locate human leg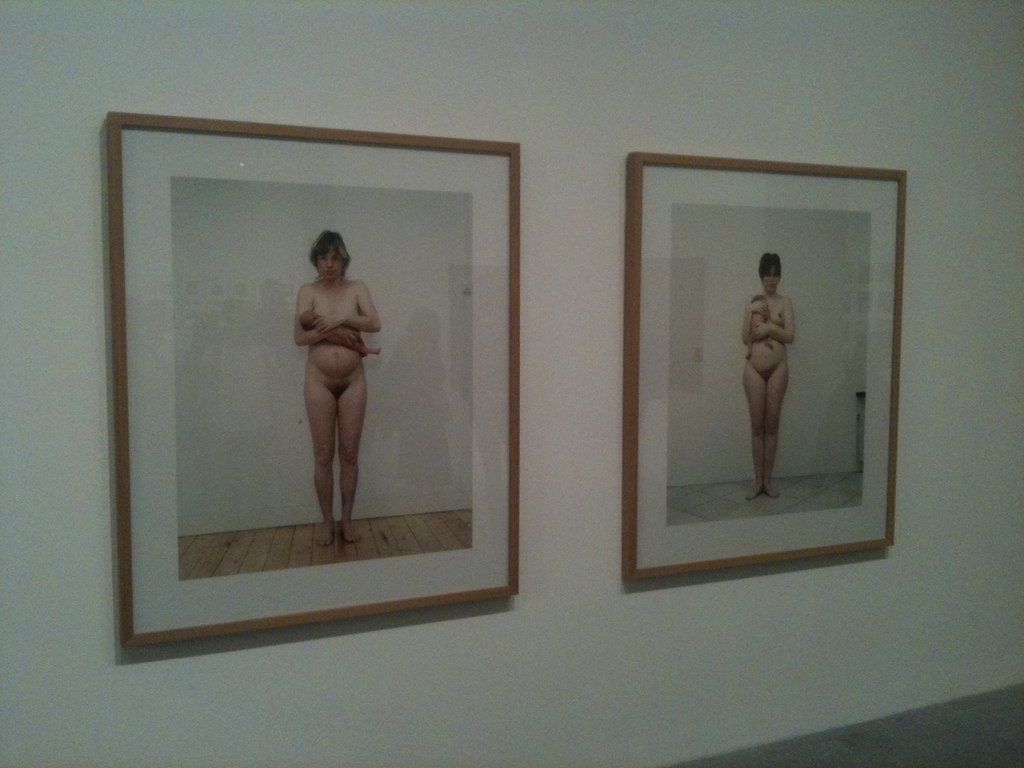
left=741, top=364, right=765, bottom=497
